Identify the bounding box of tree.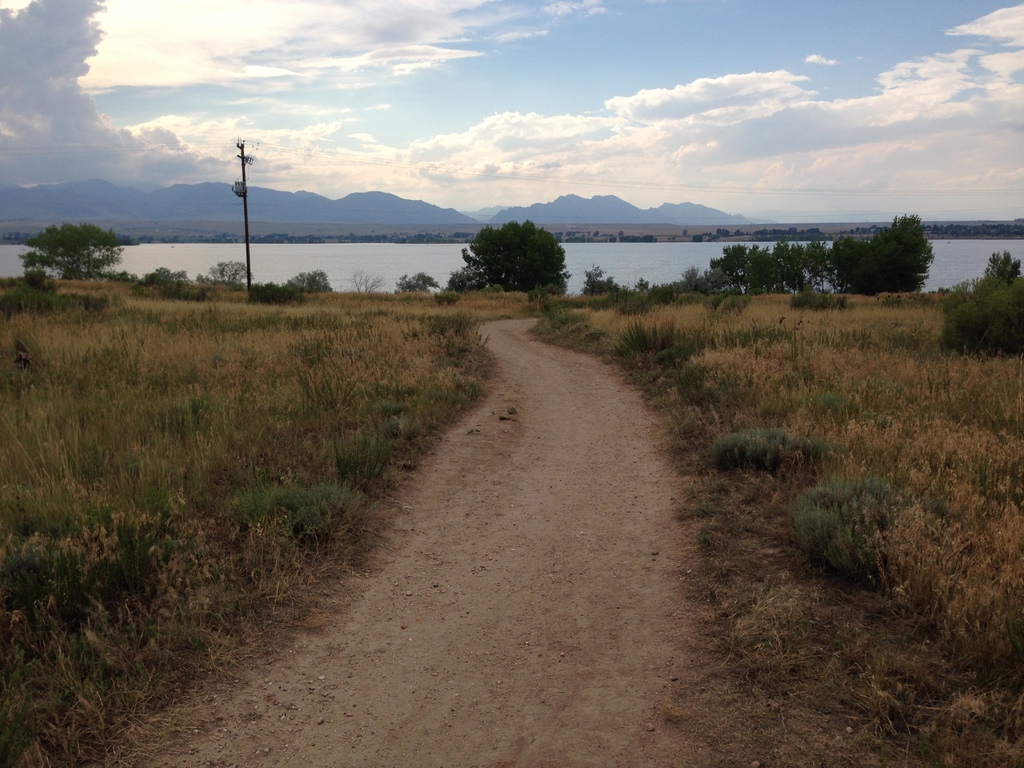
<bbox>137, 266, 199, 296</bbox>.
